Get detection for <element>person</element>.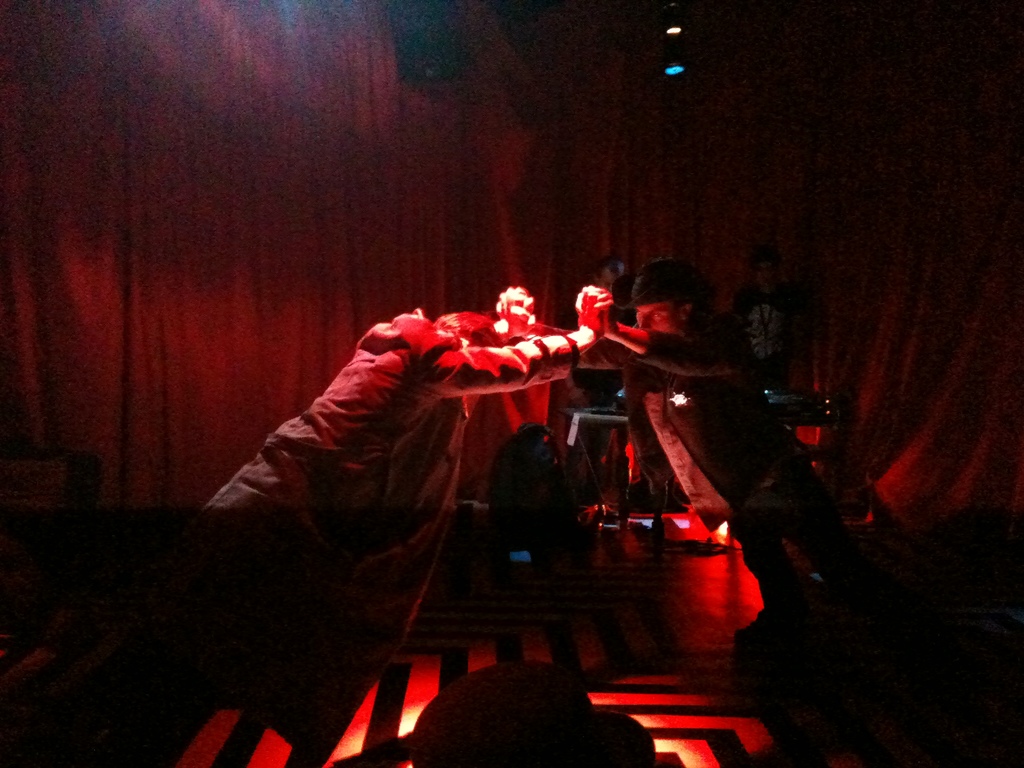
Detection: x1=493 y1=267 x2=872 y2=634.
